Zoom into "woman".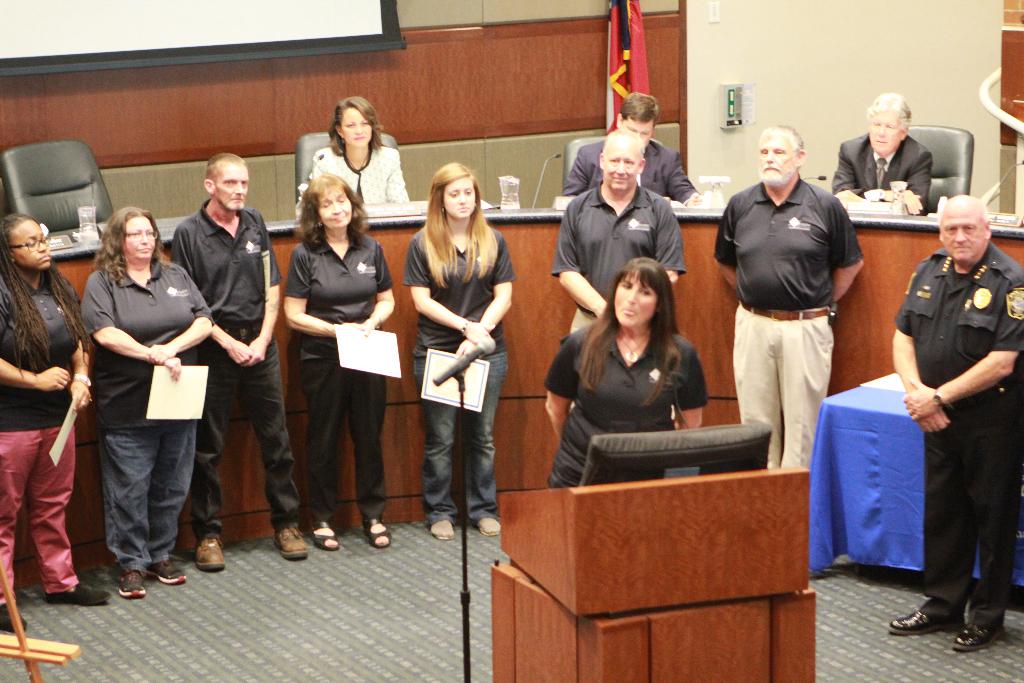
Zoom target: BBox(539, 254, 703, 490).
